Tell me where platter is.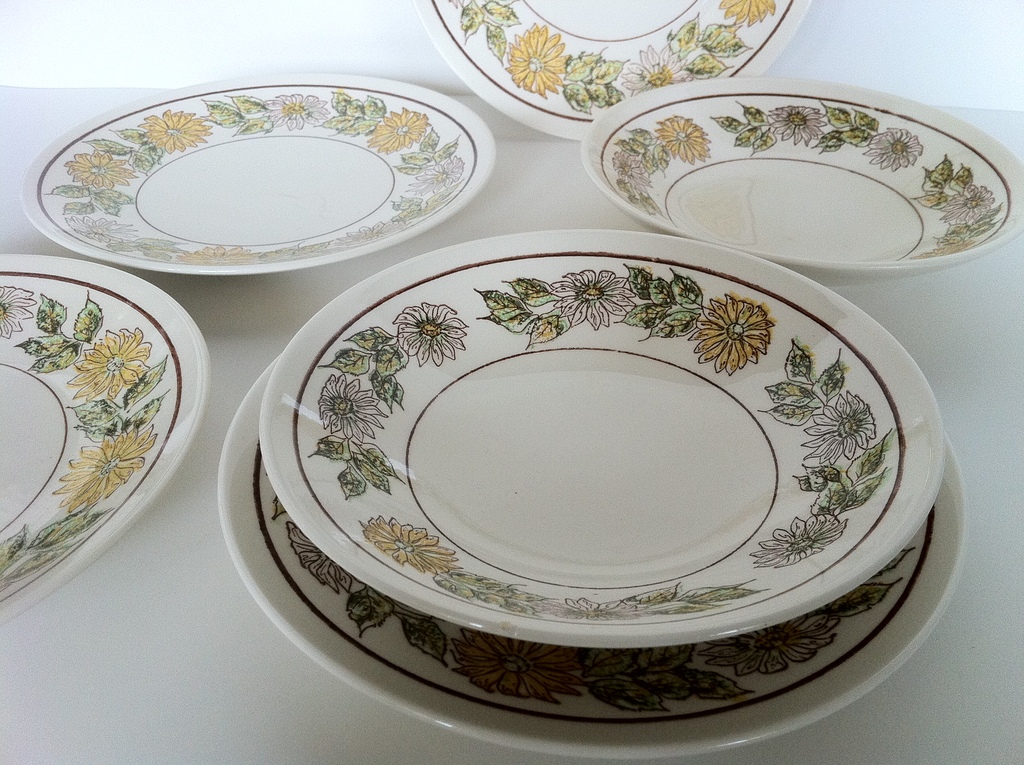
platter is at x1=411, y1=0, x2=812, y2=140.
